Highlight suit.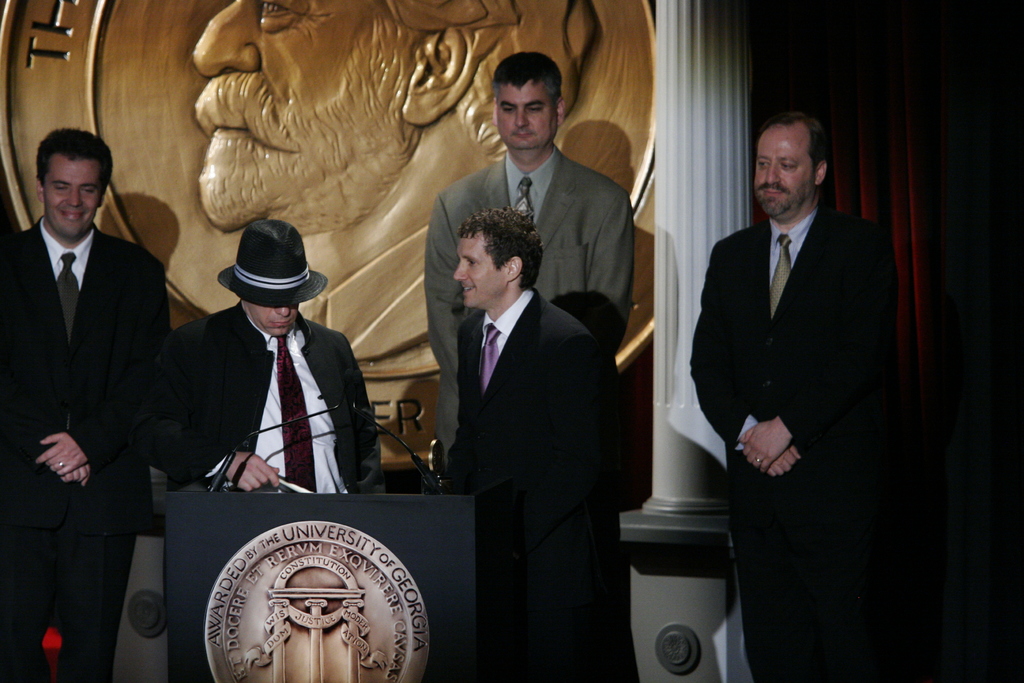
Highlighted region: pyautogui.locateOnScreen(424, 138, 635, 472).
